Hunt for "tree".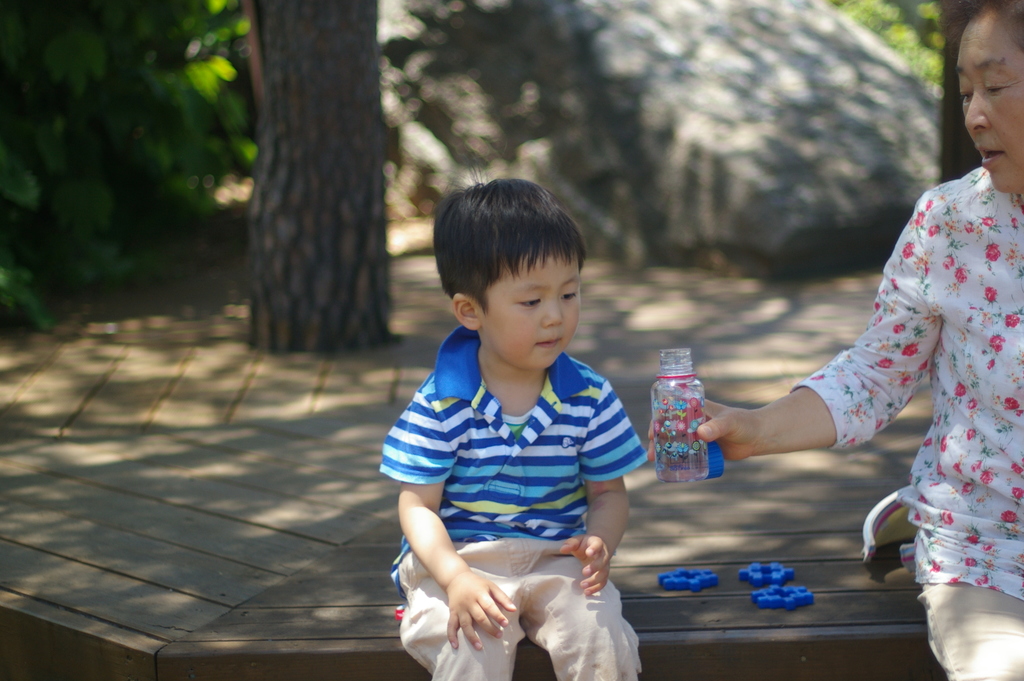
Hunted down at bbox=[203, 12, 435, 365].
